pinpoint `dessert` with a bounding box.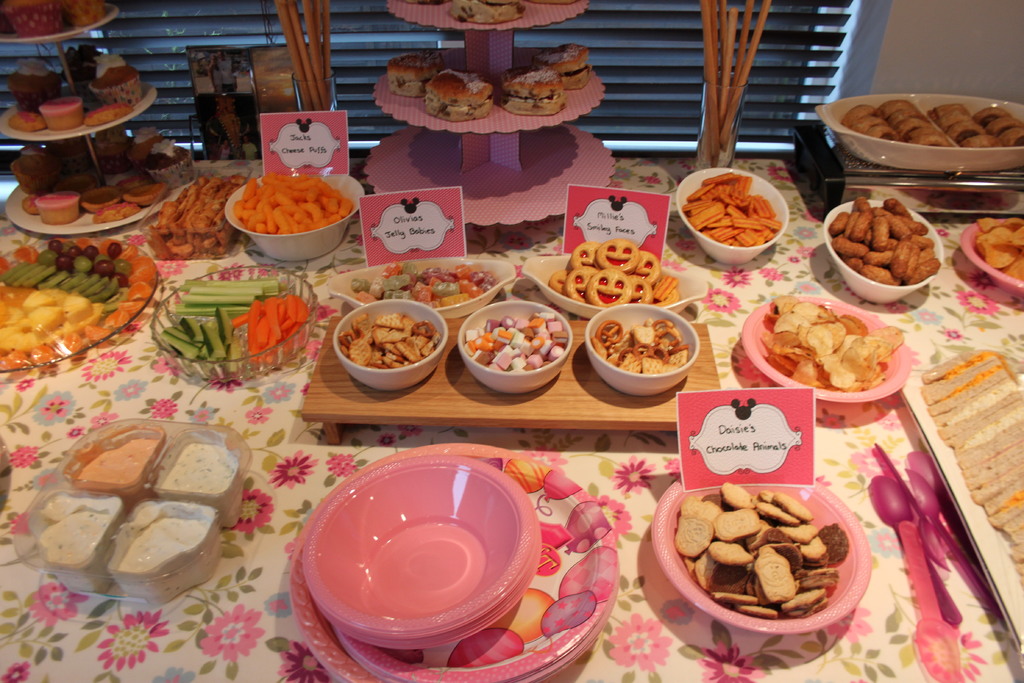
[452, 0, 520, 24].
